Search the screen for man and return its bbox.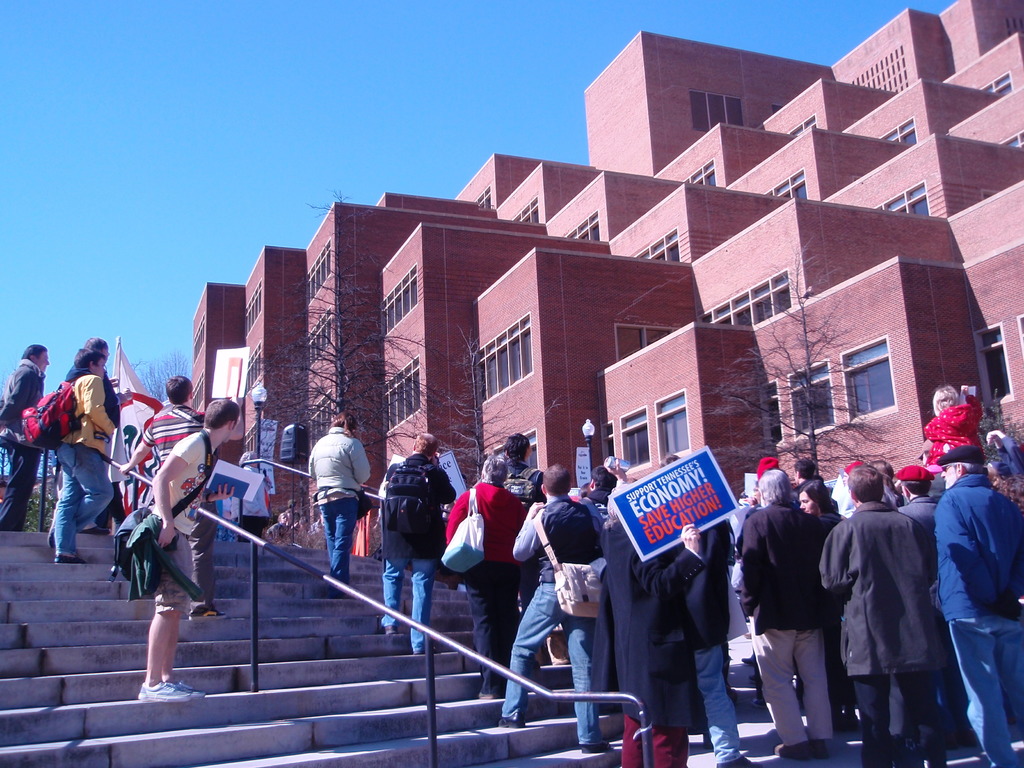
Found: (897, 465, 938, 576).
